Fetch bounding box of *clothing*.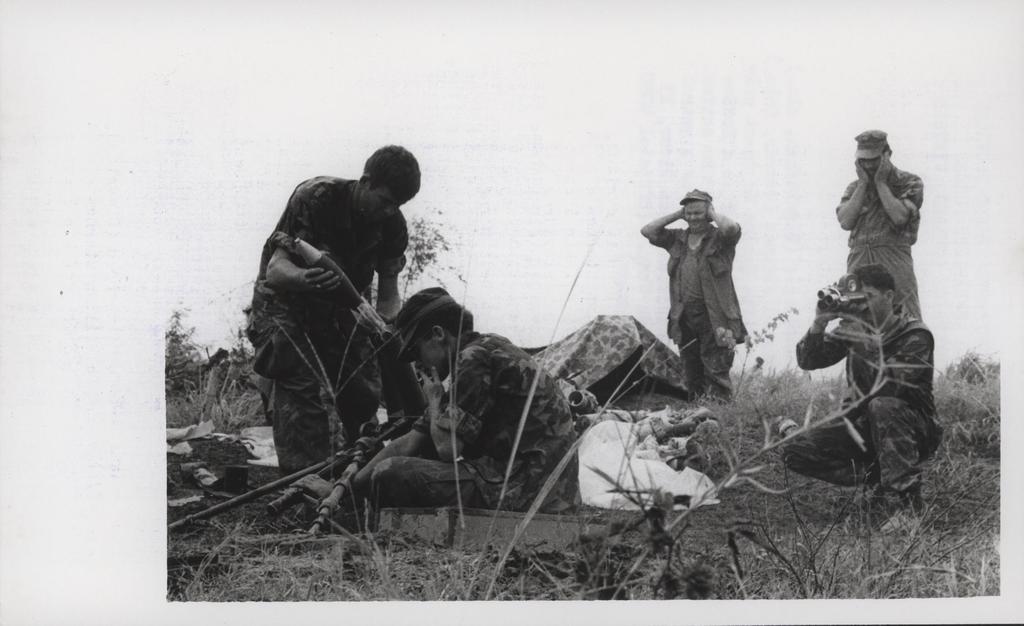
Bbox: 783,315,953,520.
